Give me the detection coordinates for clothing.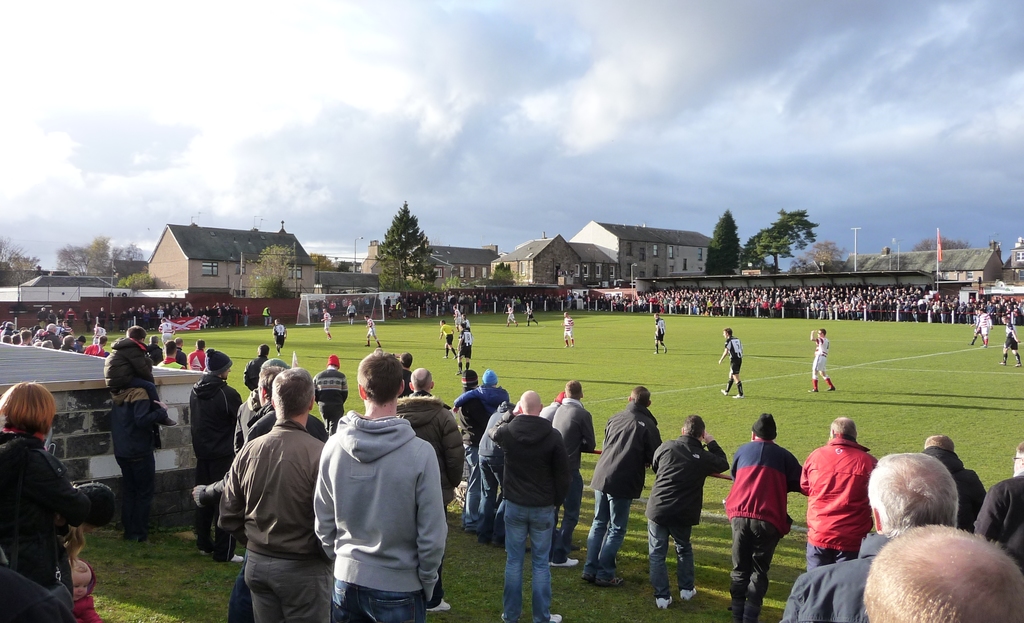
<bbox>82, 308, 92, 327</bbox>.
